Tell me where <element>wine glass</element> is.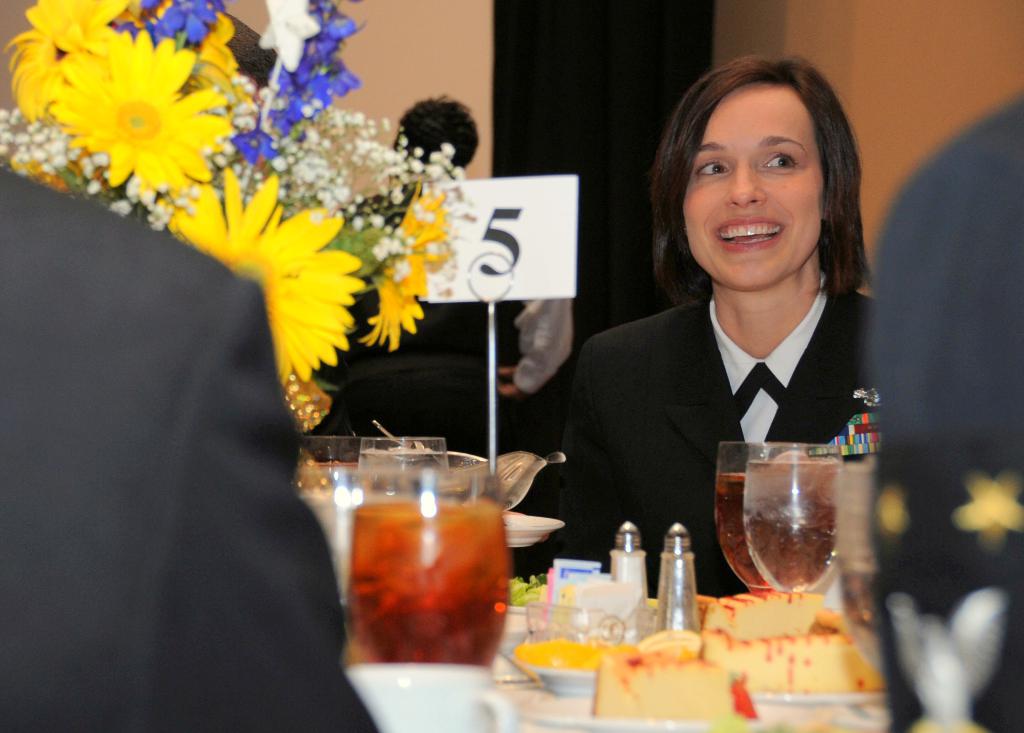
<element>wine glass</element> is at <region>351, 444, 512, 667</region>.
